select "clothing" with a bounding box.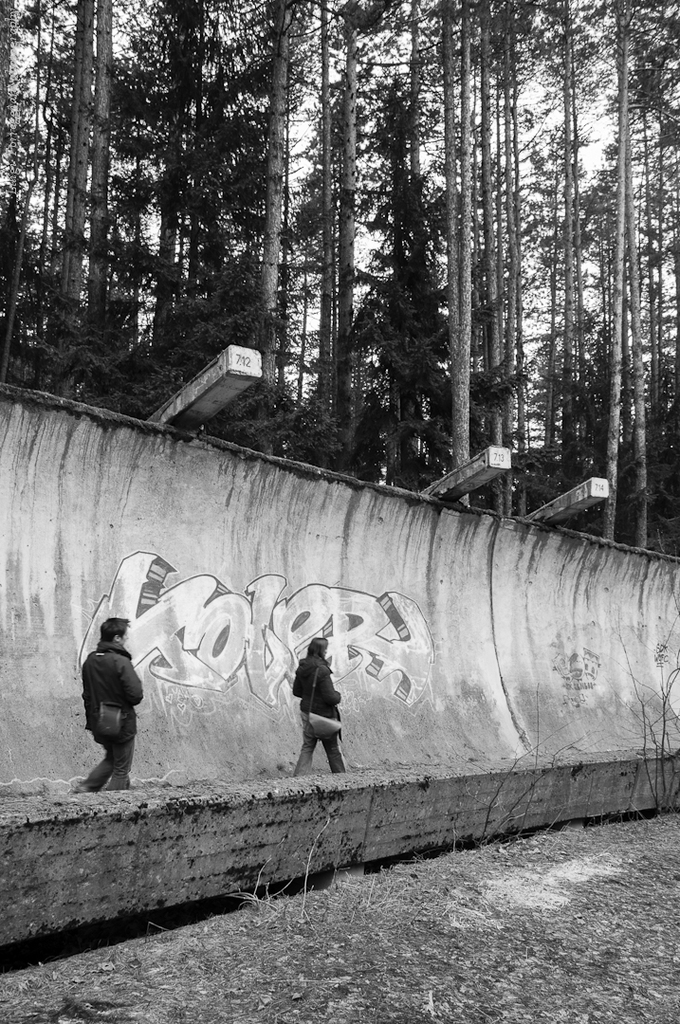
(285,650,349,779).
